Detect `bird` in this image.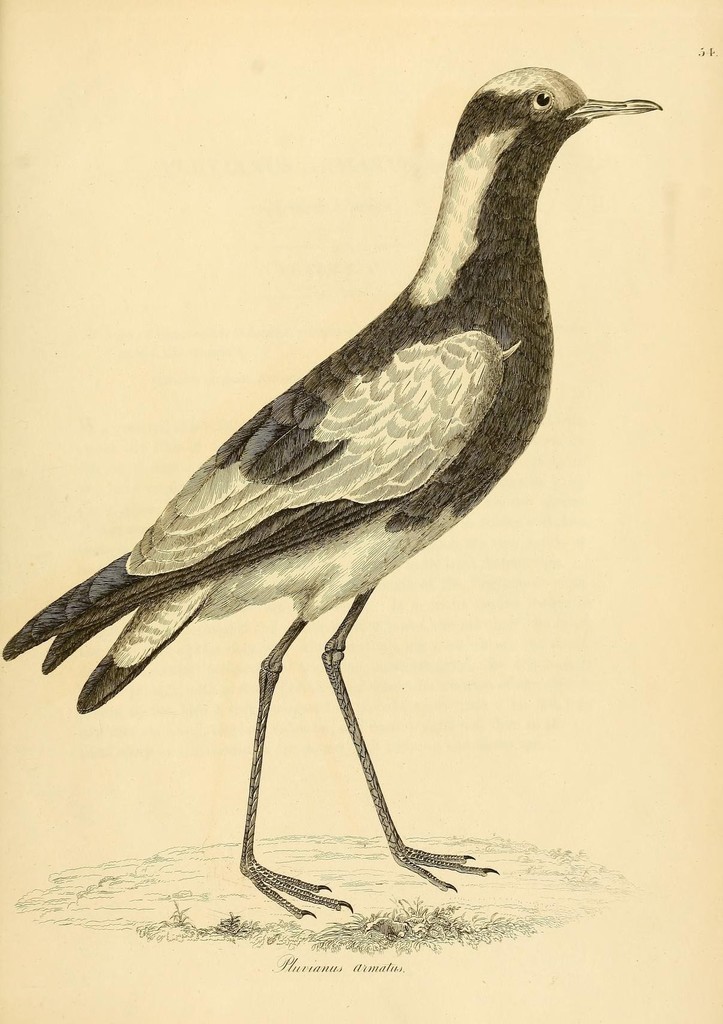
Detection: 4:64:667:918.
